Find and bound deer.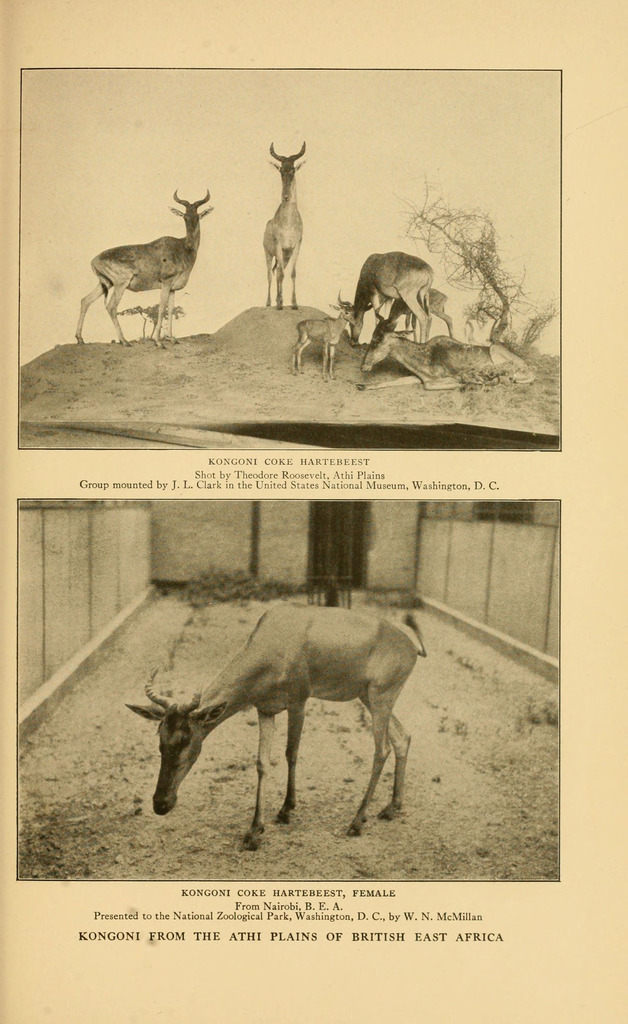
Bound: BBox(76, 190, 211, 344).
